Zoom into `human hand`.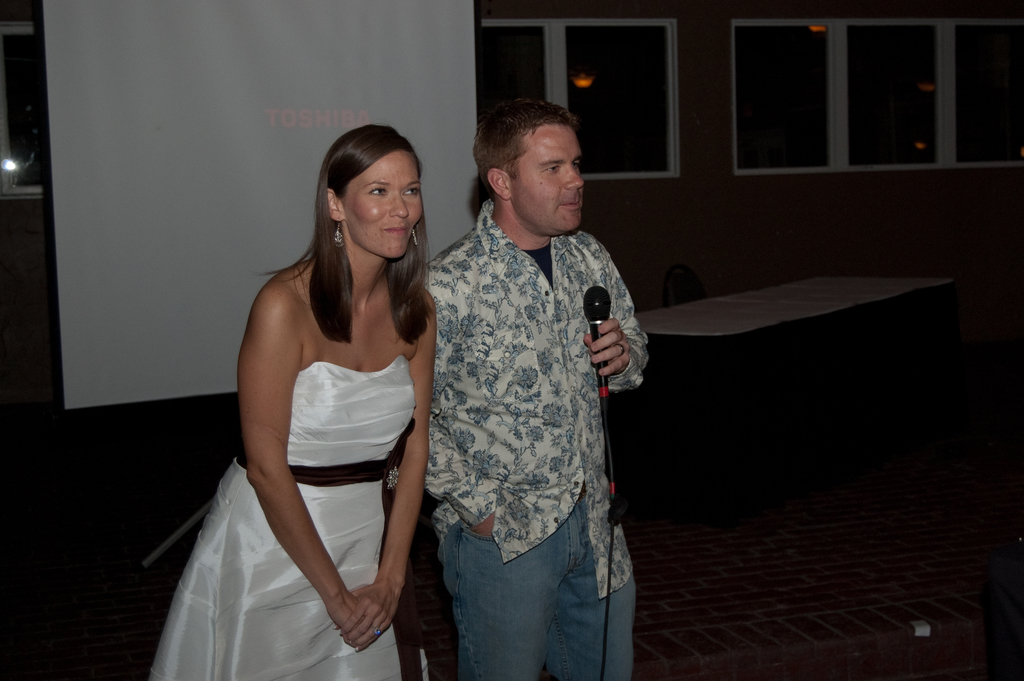
Zoom target: (x1=334, y1=598, x2=367, y2=636).
